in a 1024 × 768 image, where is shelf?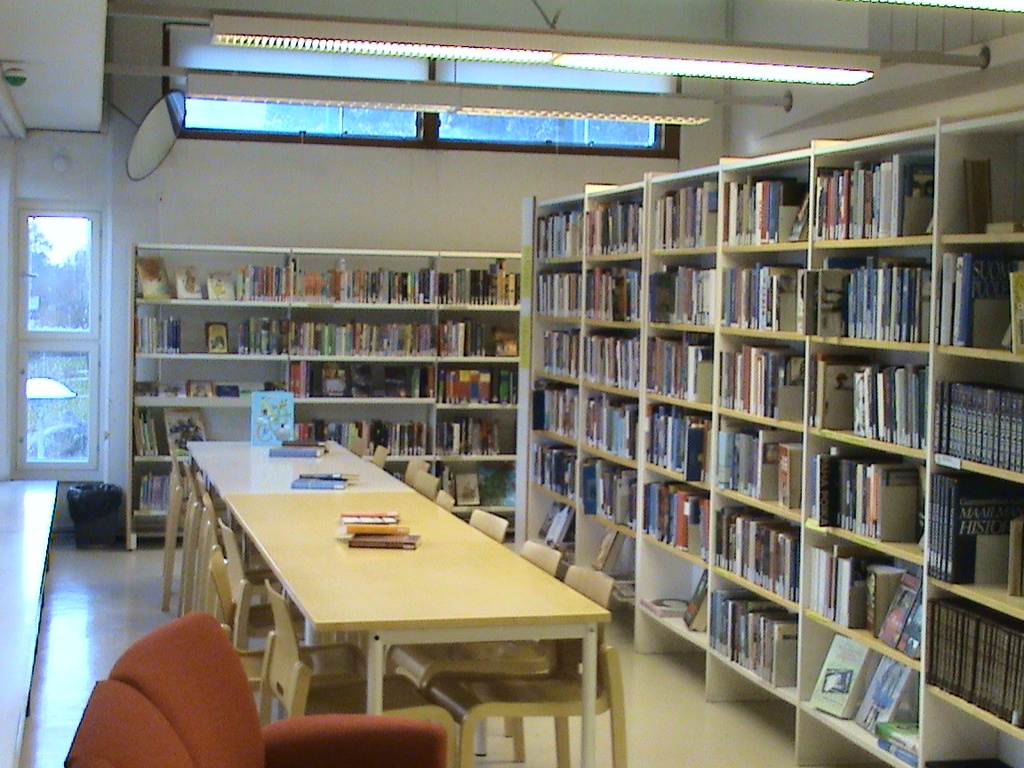
630 604 707 706.
